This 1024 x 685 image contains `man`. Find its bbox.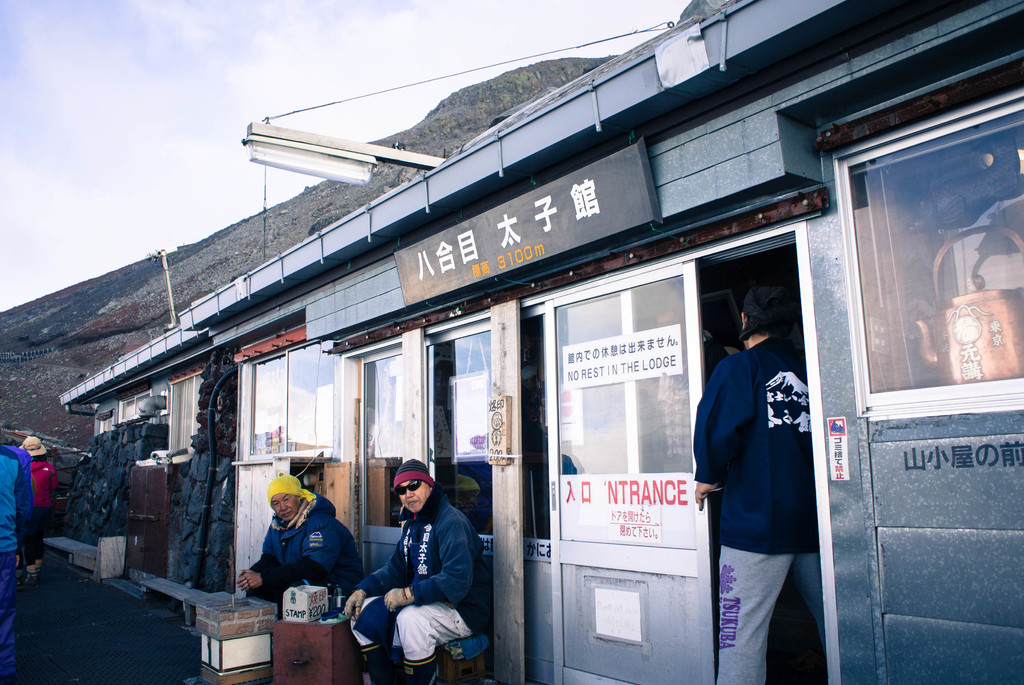
{"x1": 690, "y1": 278, "x2": 840, "y2": 684}.
